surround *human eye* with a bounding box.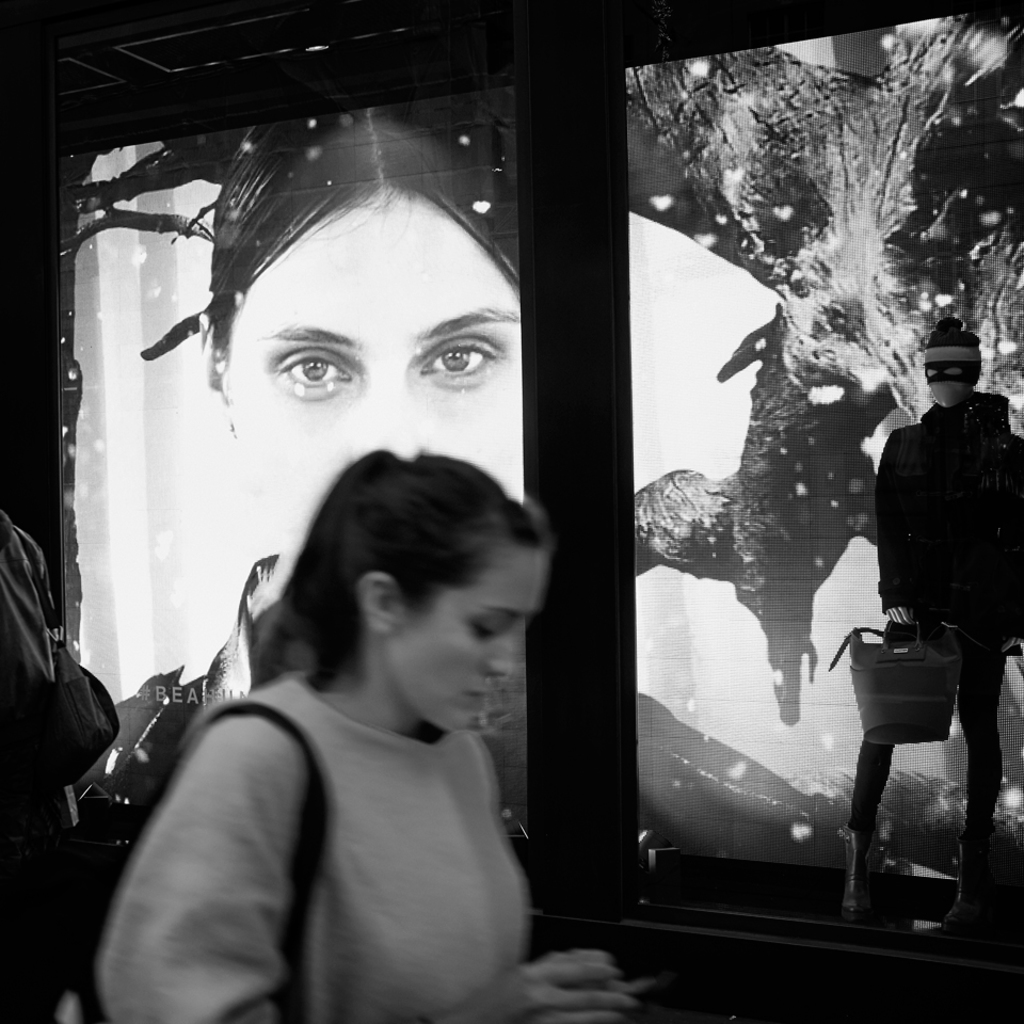
<bbox>270, 345, 353, 399</bbox>.
